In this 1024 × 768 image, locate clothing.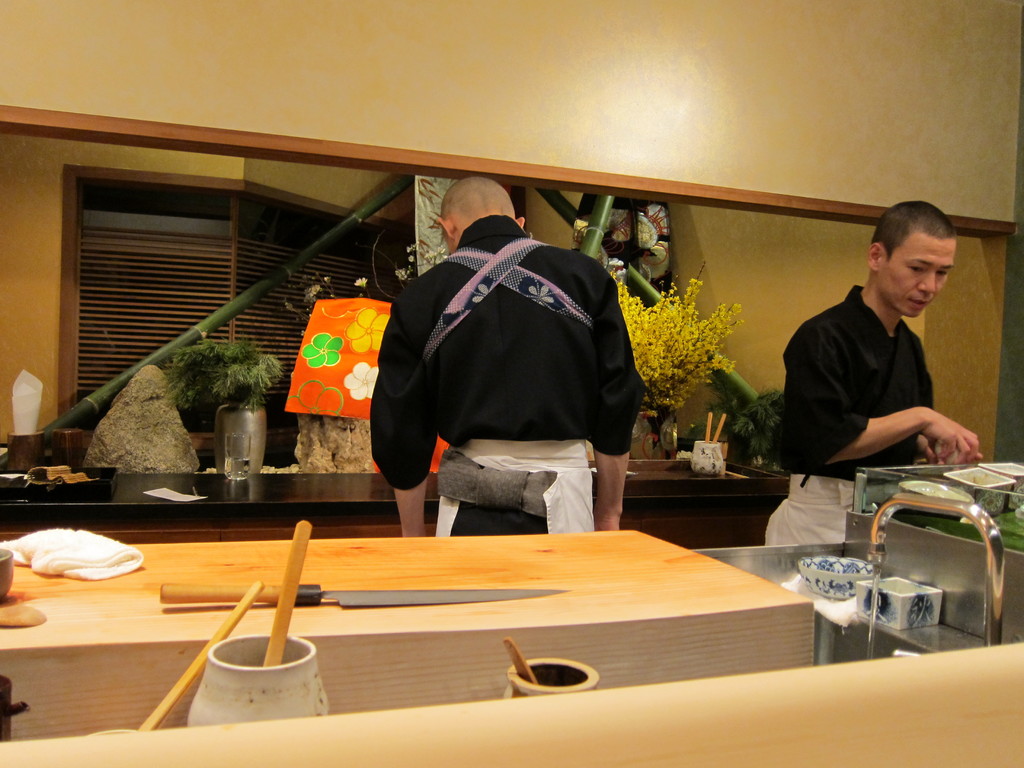
Bounding box: [765, 280, 940, 548].
